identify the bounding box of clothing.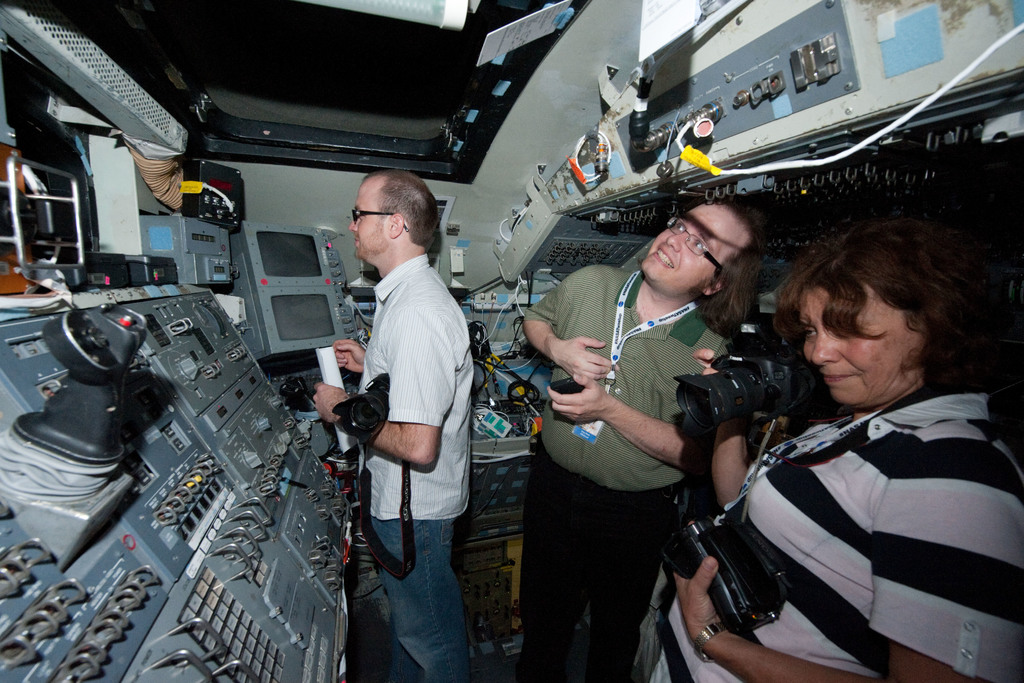
crop(515, 268, 740, 682).
